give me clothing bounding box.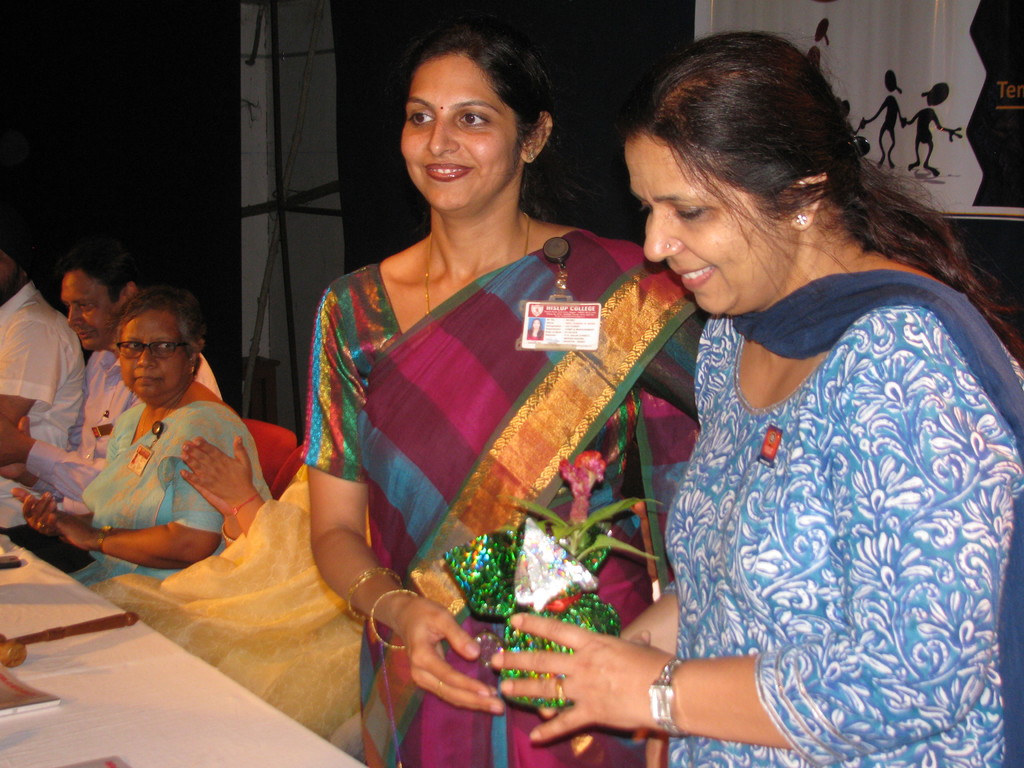
detection(288, 221, 712, 767).
